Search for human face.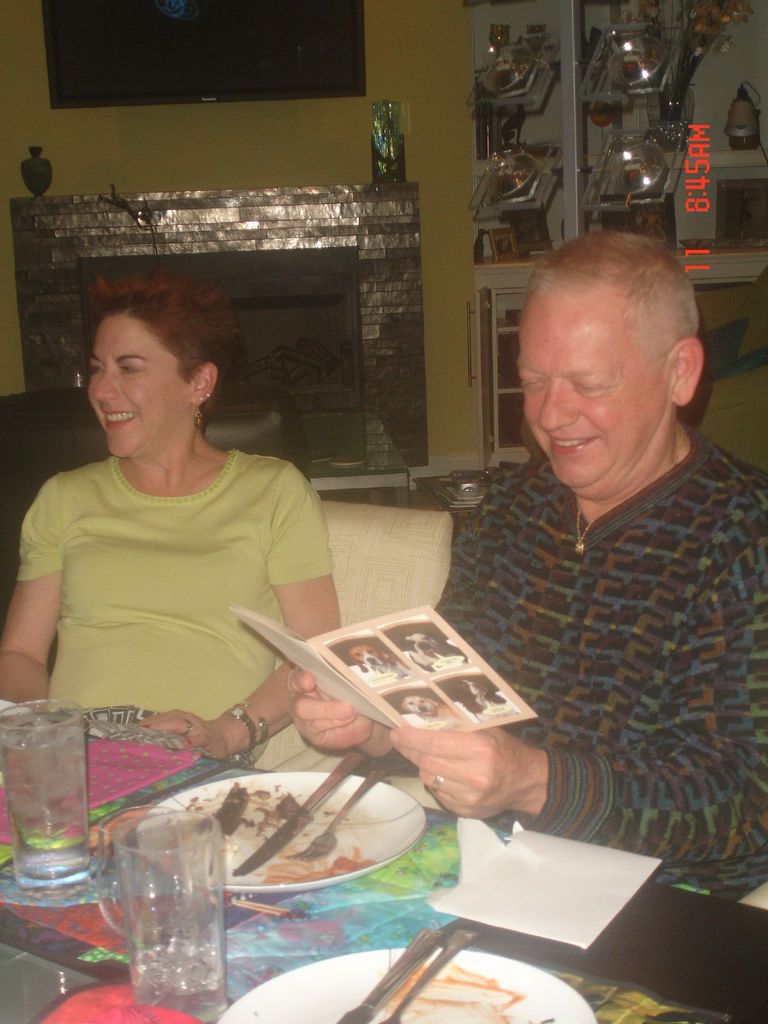
Found at bbox(86, 310, 190, 461).
